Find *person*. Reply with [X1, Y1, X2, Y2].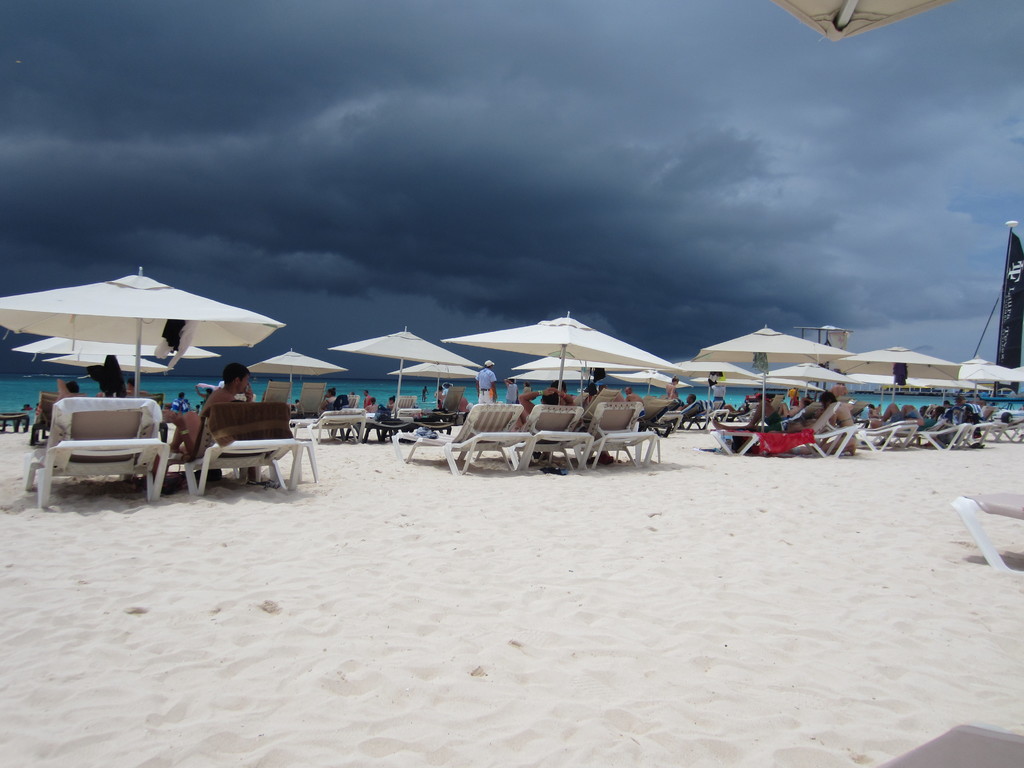
[621, 387, 648, 414].
